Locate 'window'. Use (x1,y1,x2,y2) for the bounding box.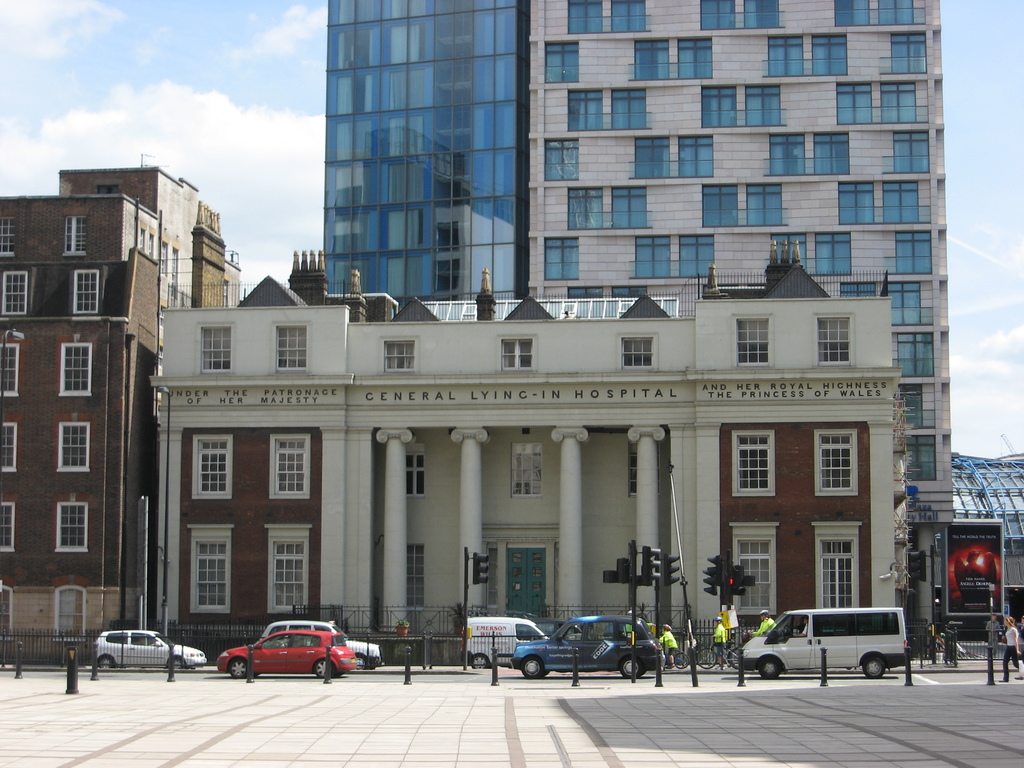
(55,425,91,468).
